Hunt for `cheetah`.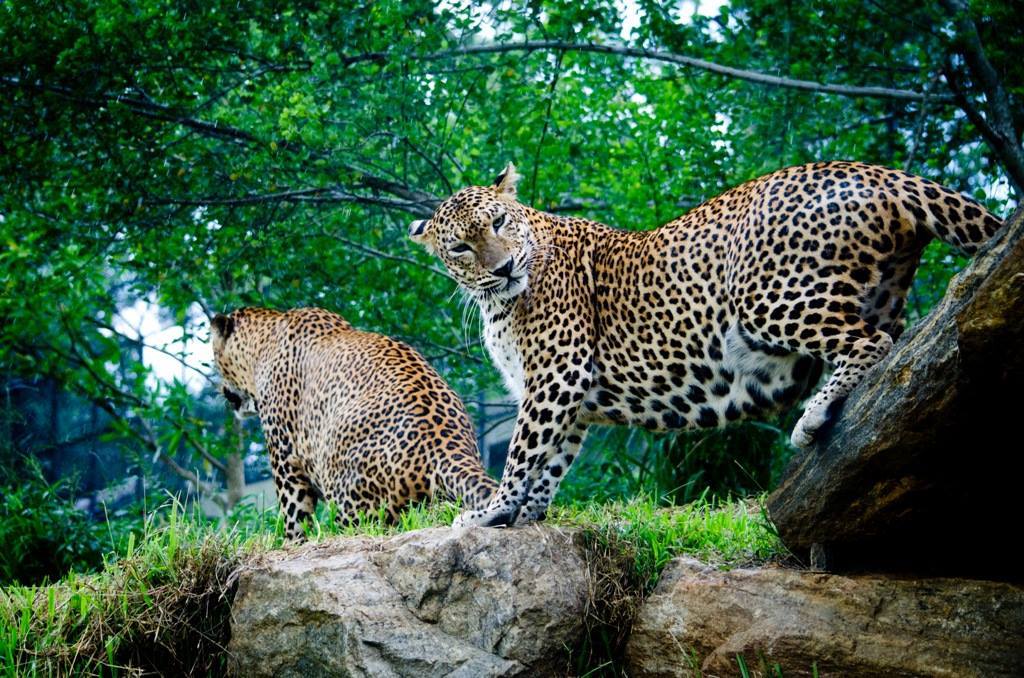
Hunted down at x1=401 y1=160 x2=1004 y2=531.
